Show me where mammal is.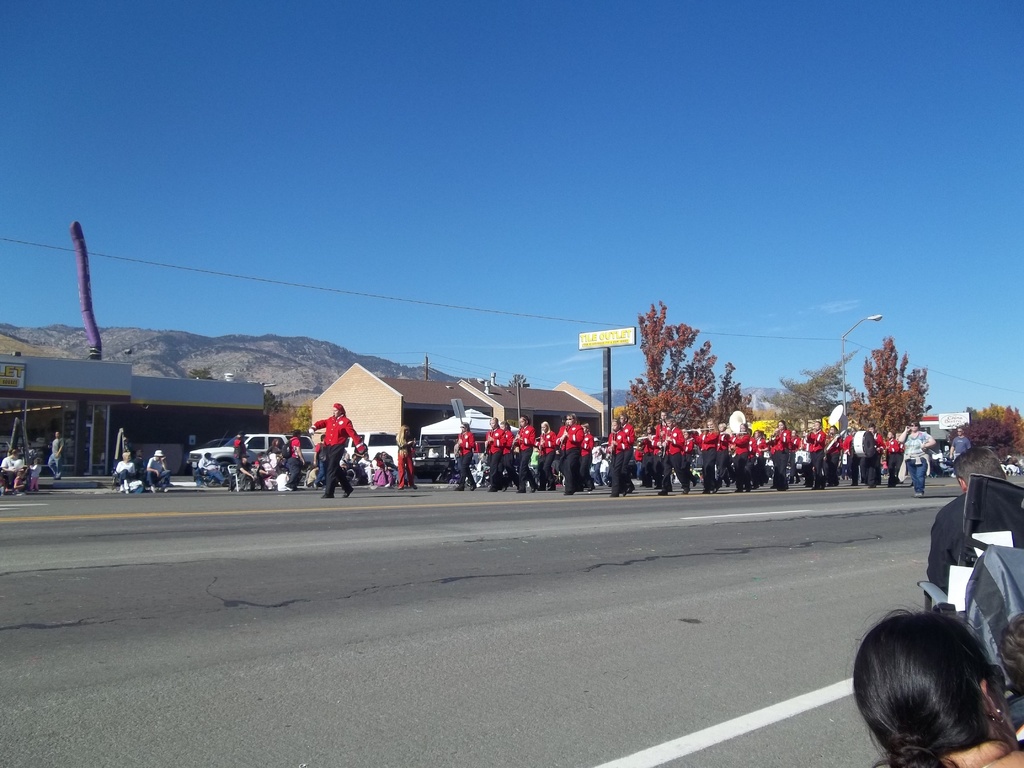
mammal is at x1=107 y1=448 x2=145 y2=491.
